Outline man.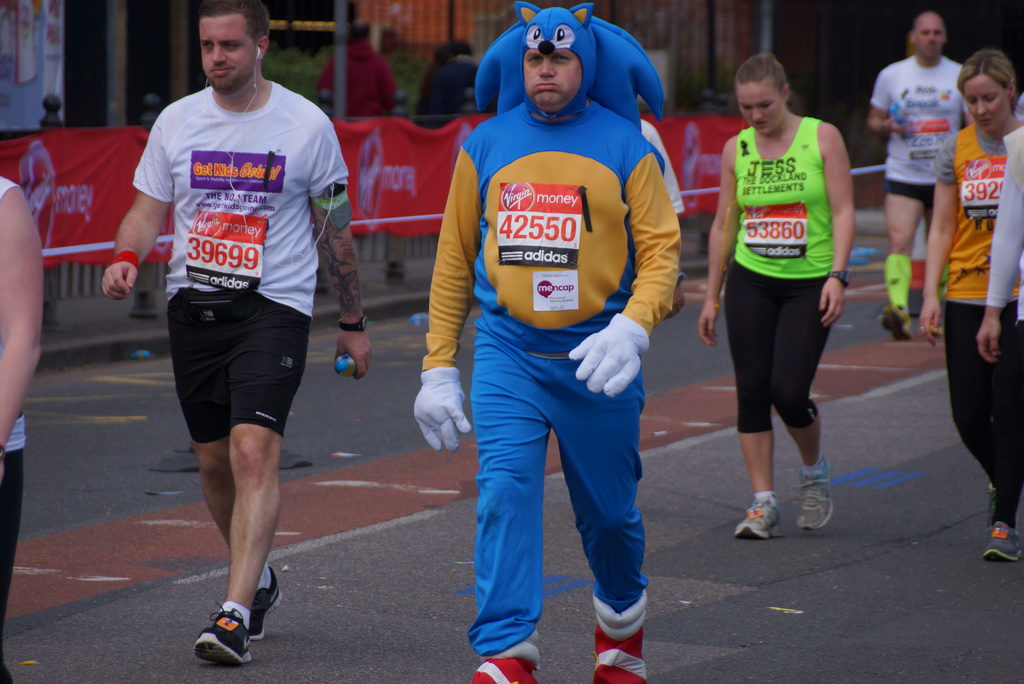
Outline: <bbox>867, 11, 968, 351</bbox>.
